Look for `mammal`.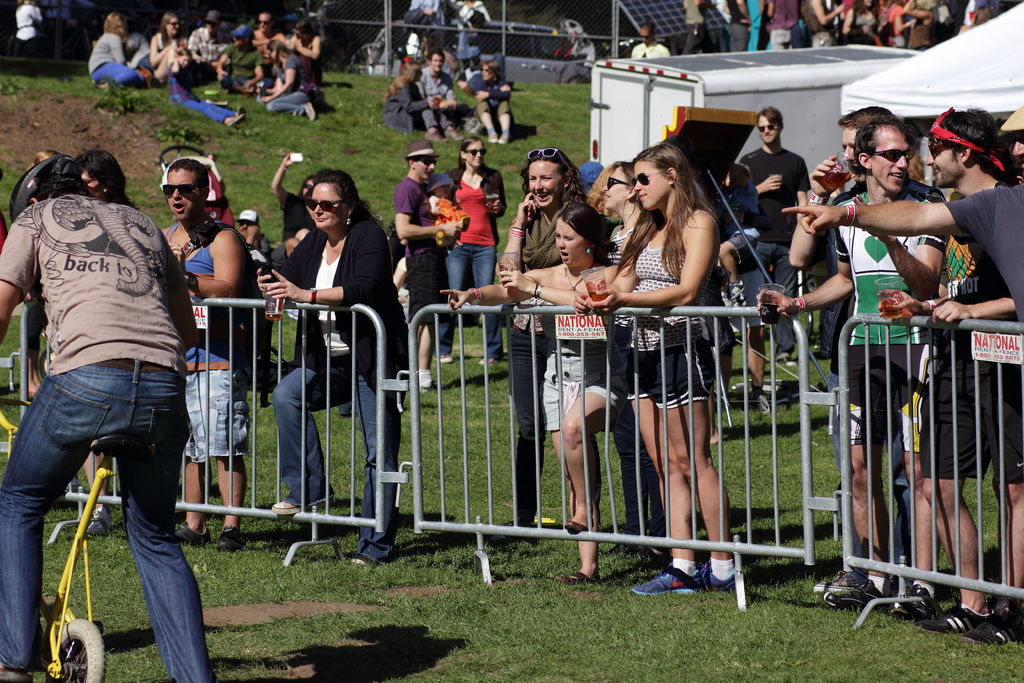
Found: {"left": 232, "top": 208, "right": 310, "bottom": 269}.
